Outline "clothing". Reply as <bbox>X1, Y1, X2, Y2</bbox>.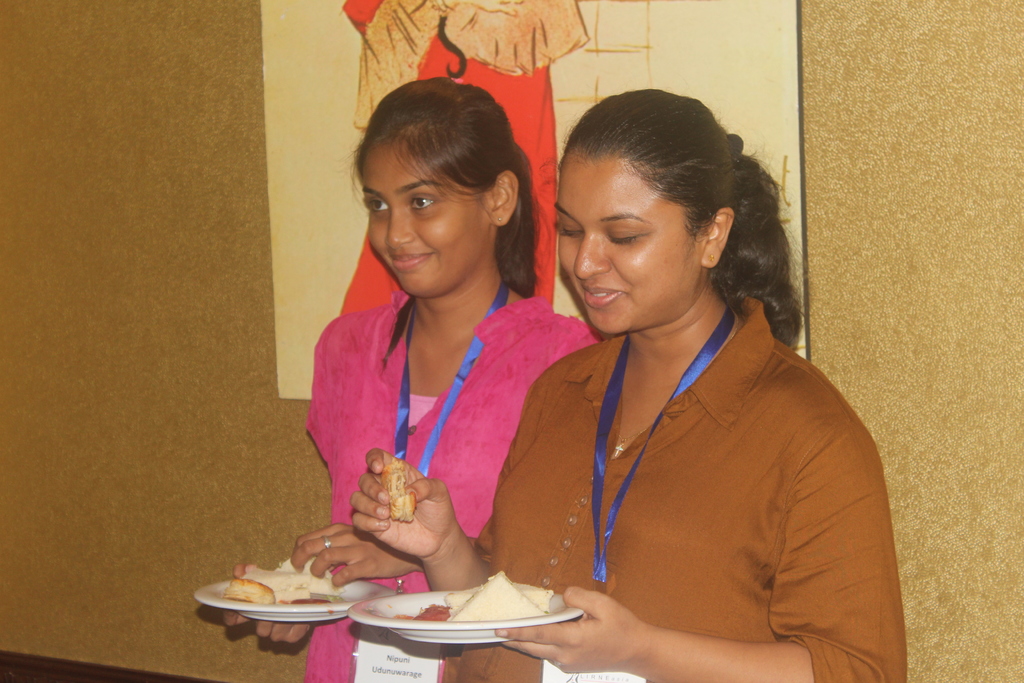
<bbox>440, 297, 904, 682</bbox>.
